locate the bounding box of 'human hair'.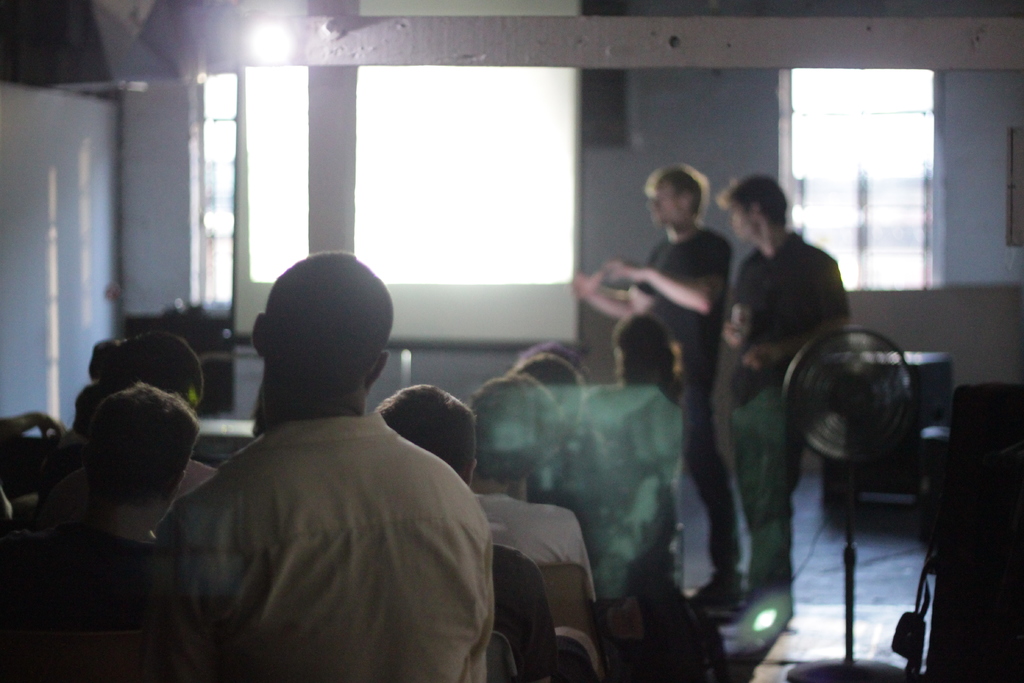
Bounding box: rect(514, 353, 580, 425).
